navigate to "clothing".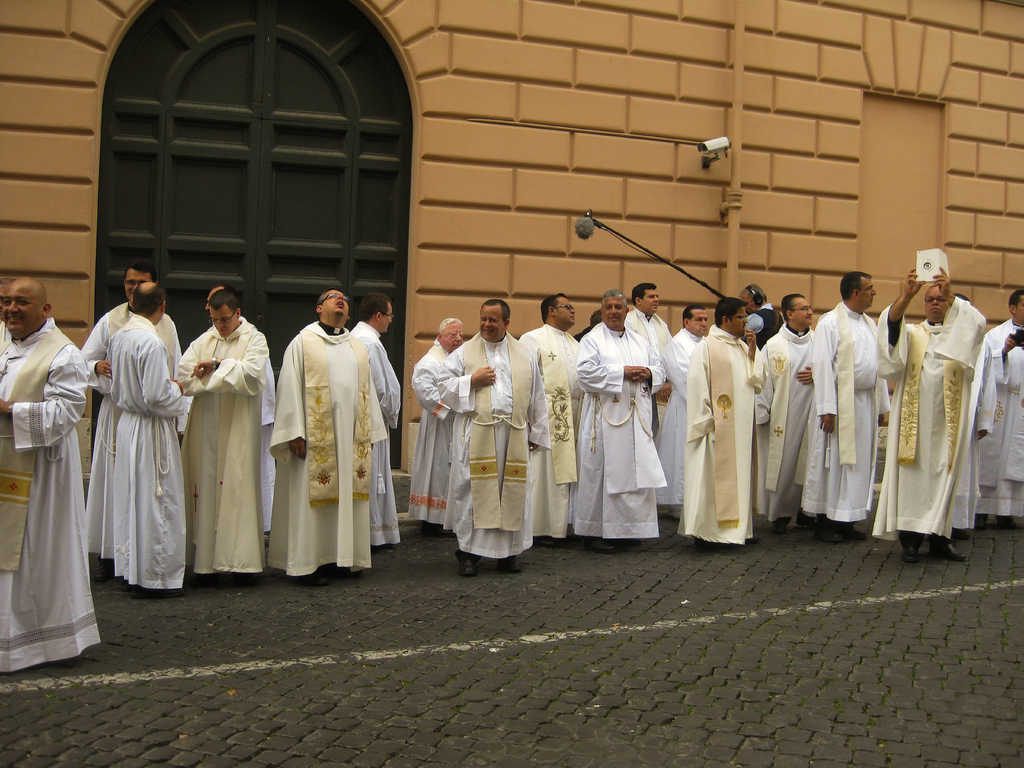
Navigation target: left=976, top=316, right=1023, bottom=531.
